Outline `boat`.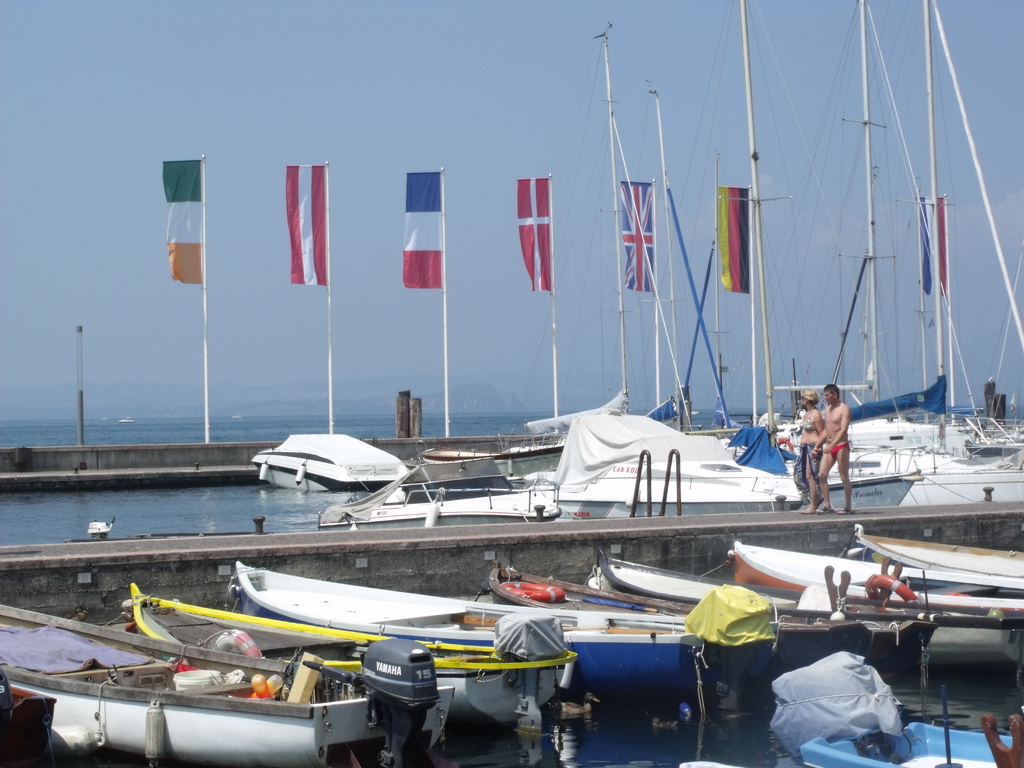
Outline: Rect(527, 405, 812, 520).
